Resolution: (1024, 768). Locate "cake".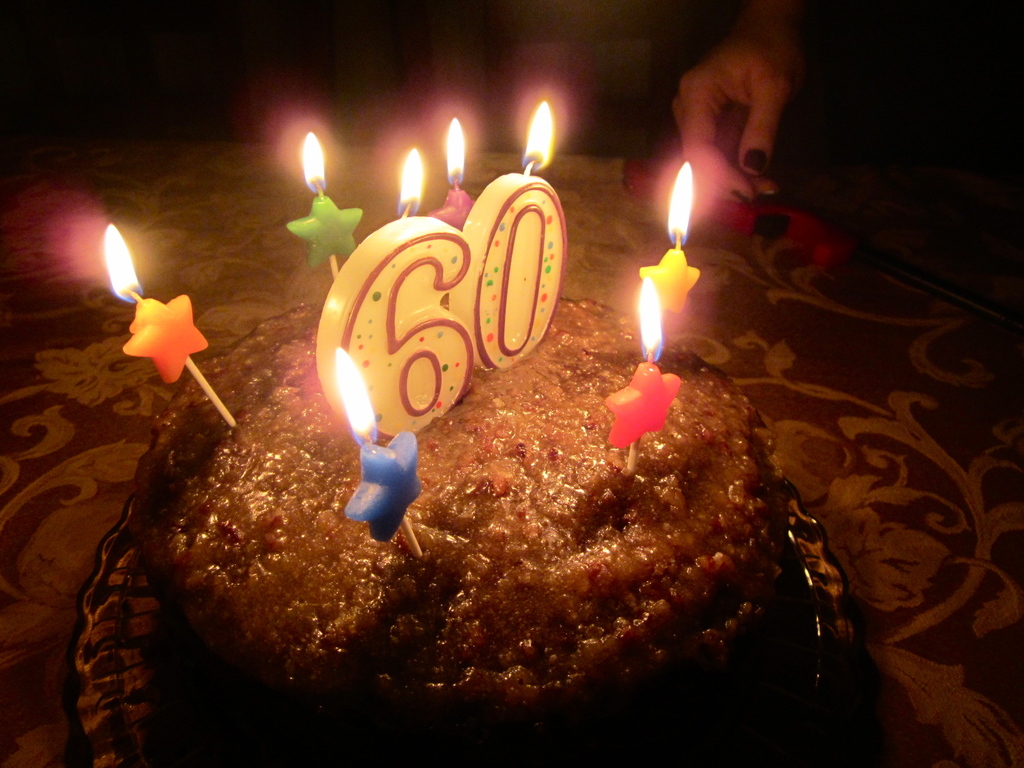
x1=147 y1=294 x2=781 y2=767.
